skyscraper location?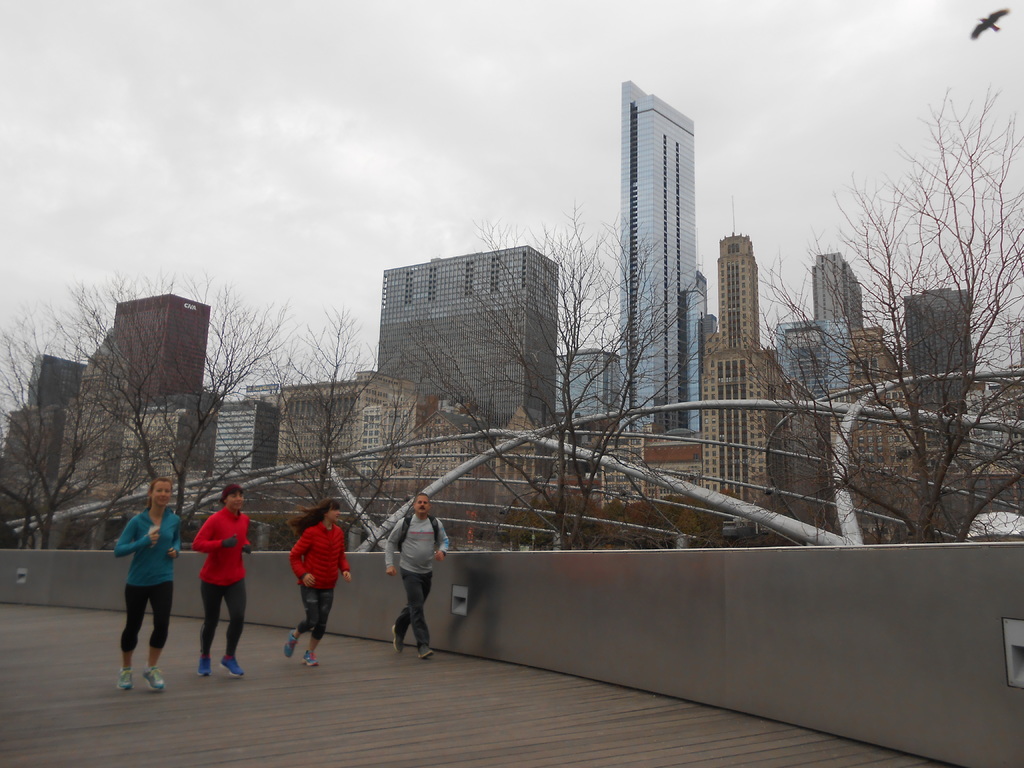
[813,243,866,321]
